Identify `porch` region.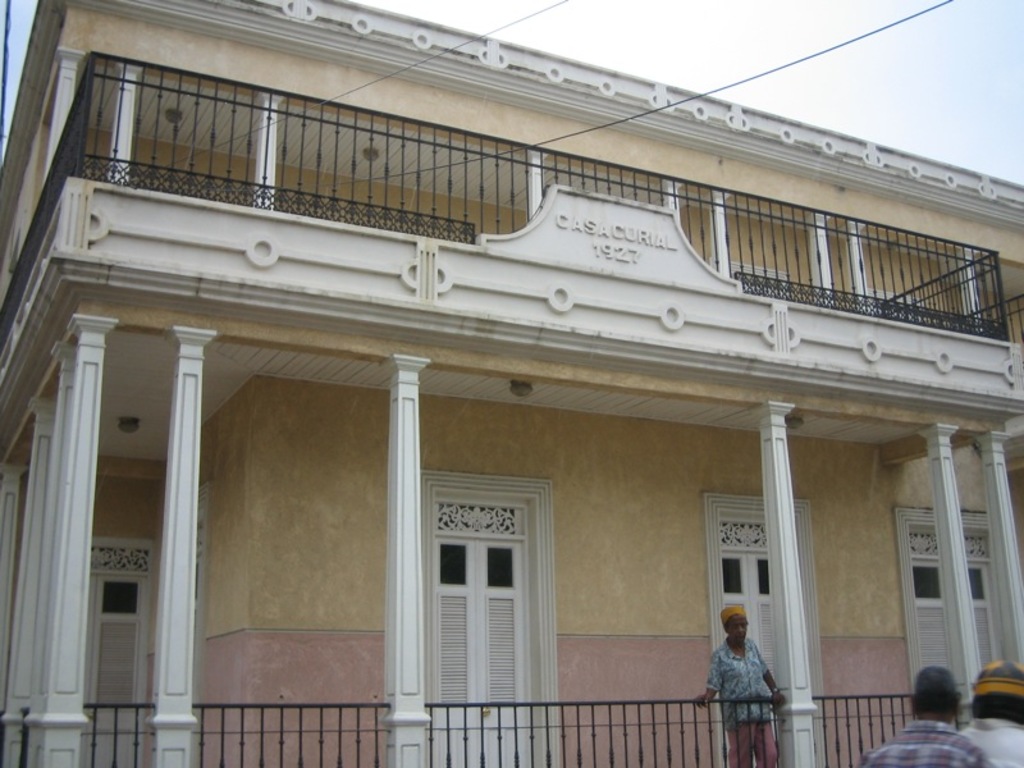
Region: select_region(3, 672, 982, 767).
